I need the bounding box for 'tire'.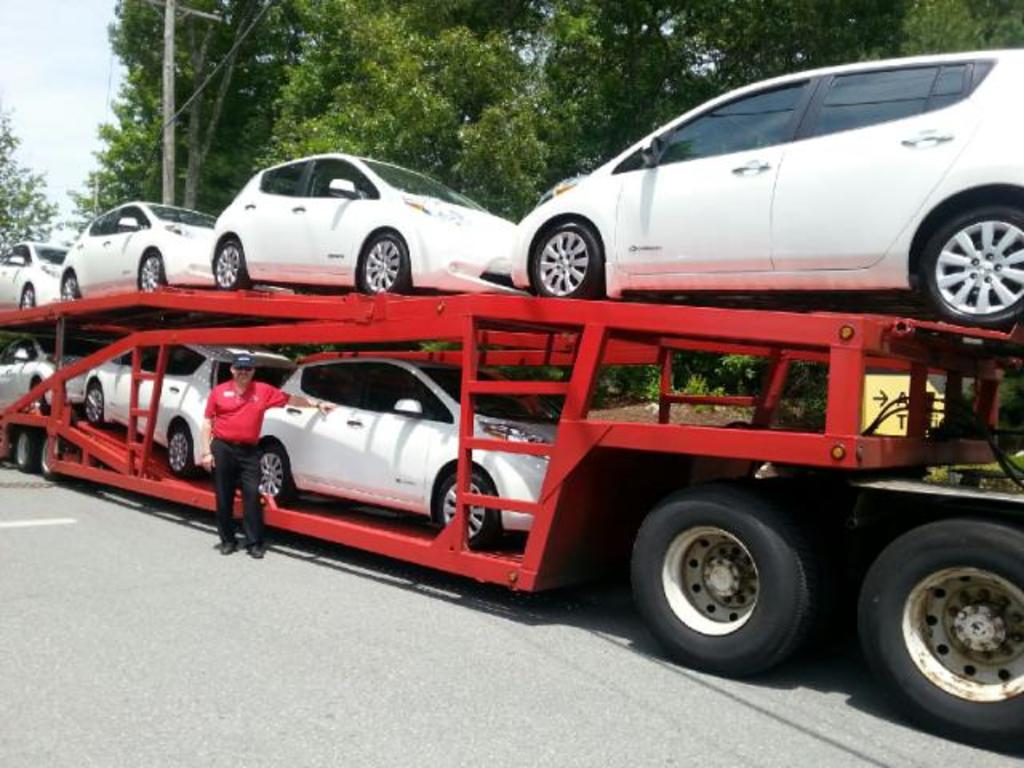
Here it is: crop(86, 382, 106, 427).
